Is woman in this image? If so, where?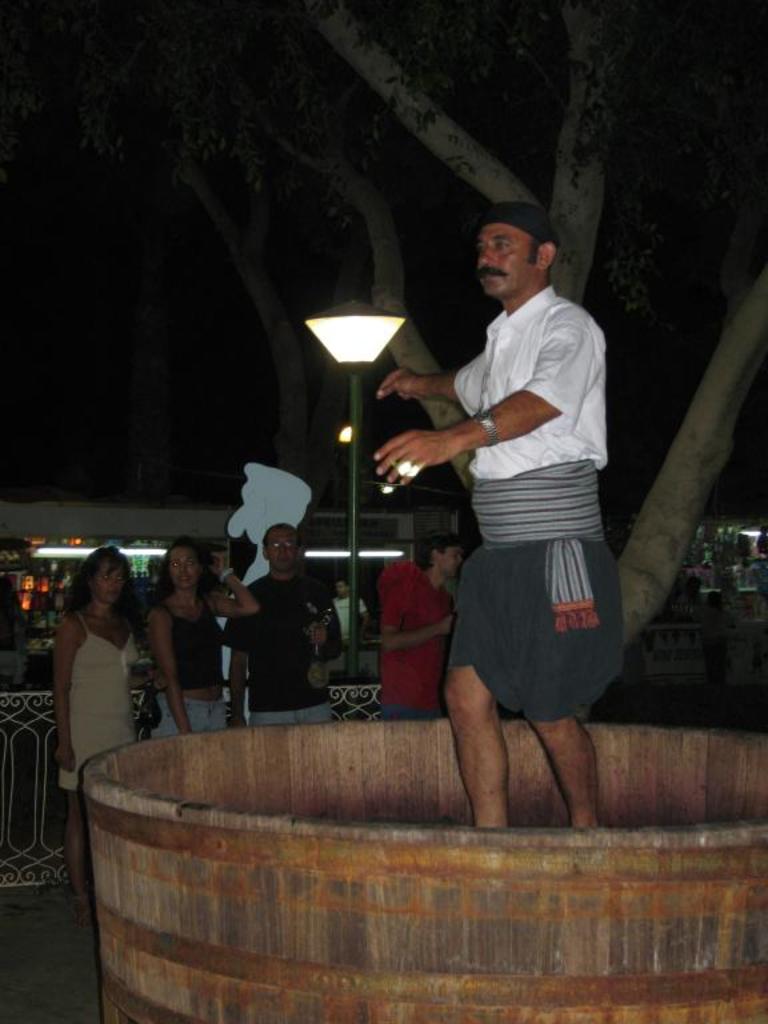
Yes, at [148,535,261,739].
